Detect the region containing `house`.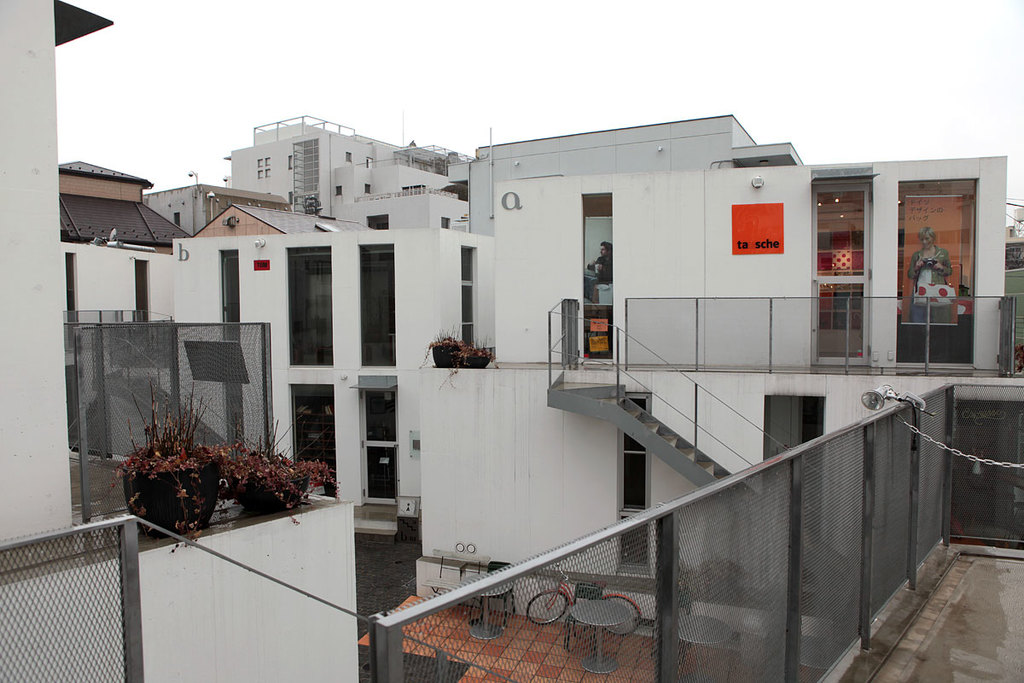
locate(160, 190, 323, 471).
